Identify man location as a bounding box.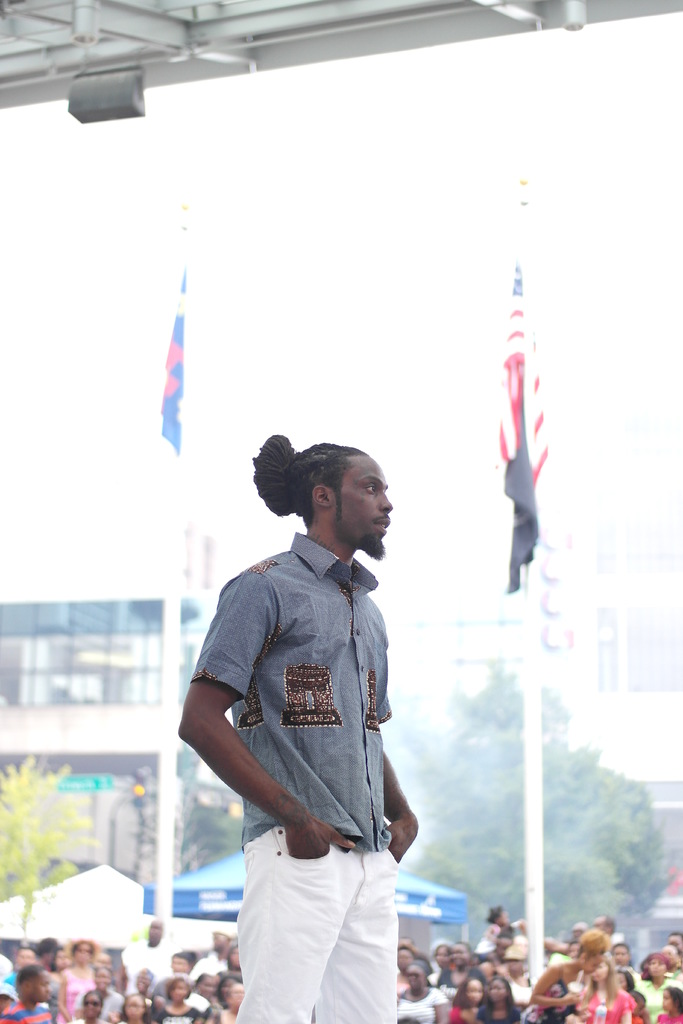
select_region(170, 428, 423, 1023).
